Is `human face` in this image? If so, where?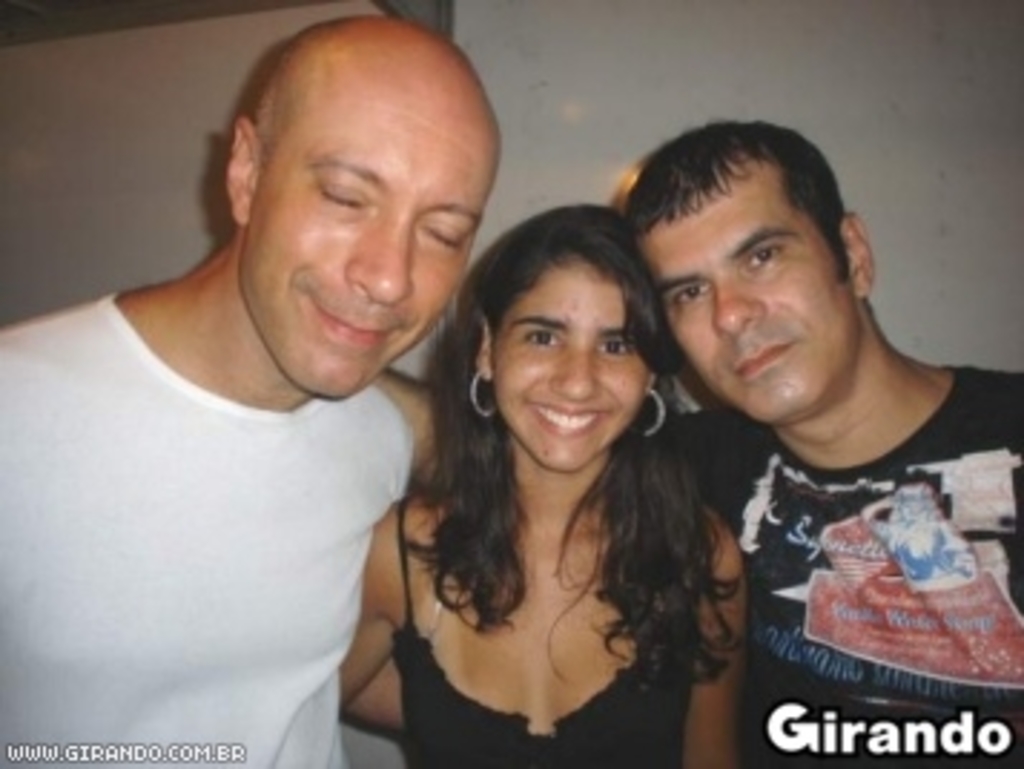
Yes, at left=235, top=95, right=502, bottom=402.
